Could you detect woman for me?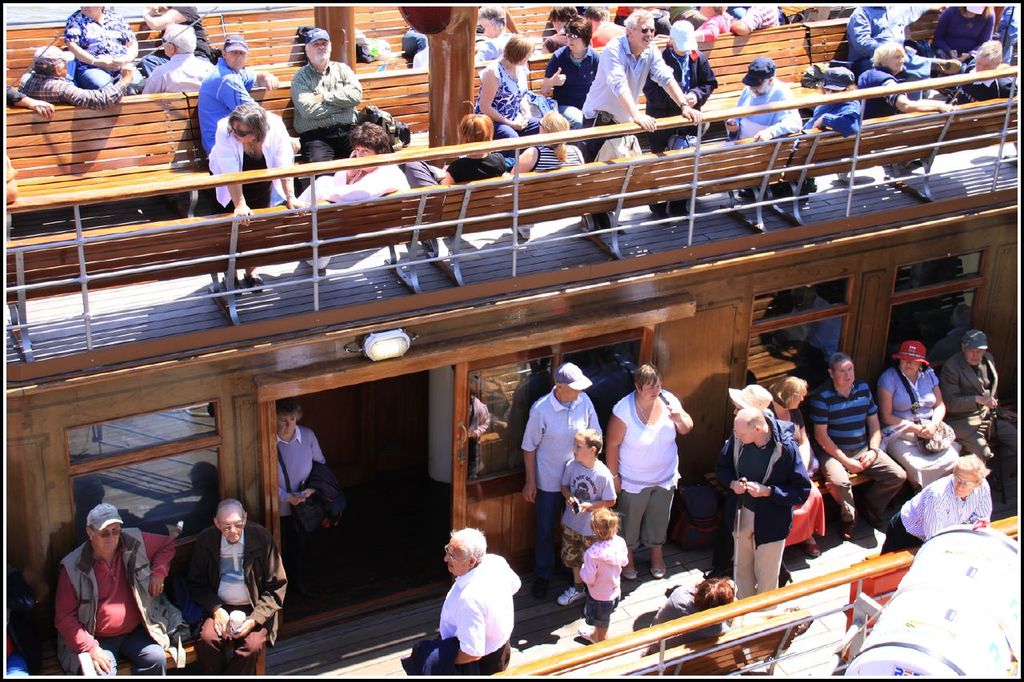
Detection result: pyautogui.locateOnScreen(618, 355, 701, 587).
